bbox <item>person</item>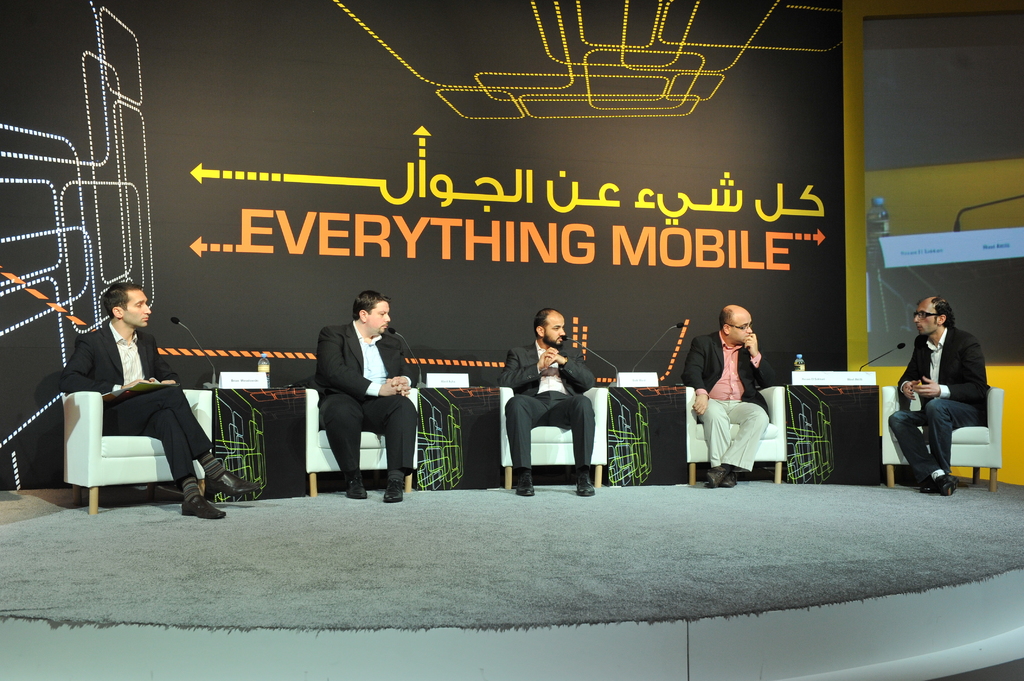
select_region(63, 282, 259, 525)
